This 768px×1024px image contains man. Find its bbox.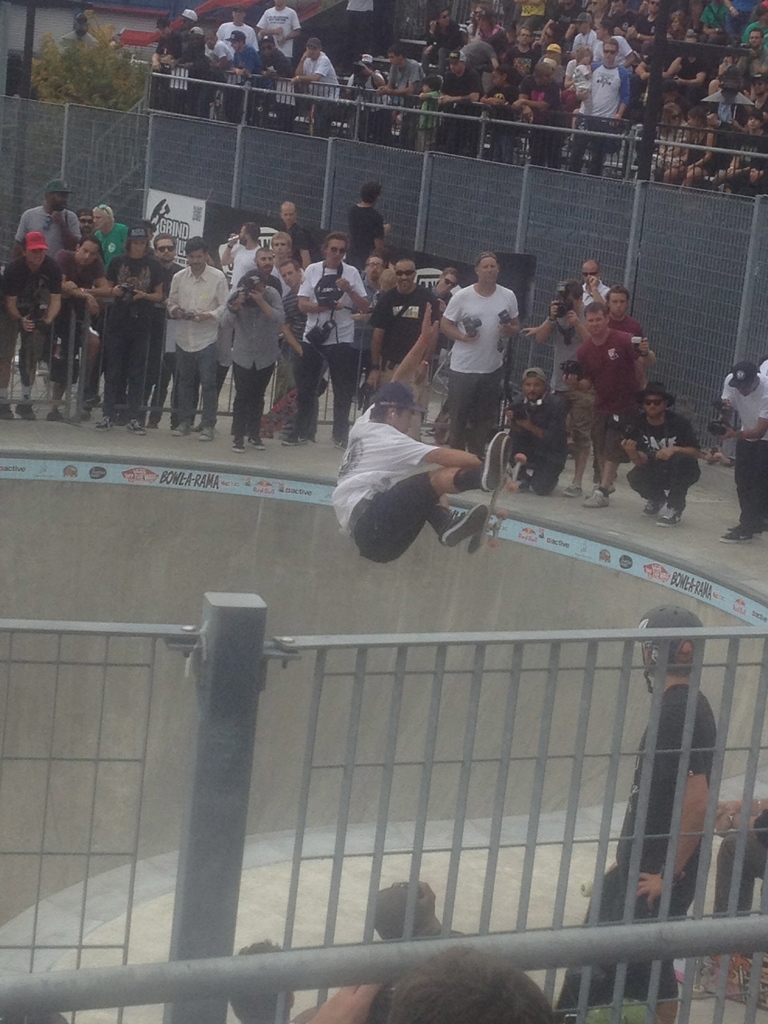
[left=55, top=239, right=115, bottom=424].
